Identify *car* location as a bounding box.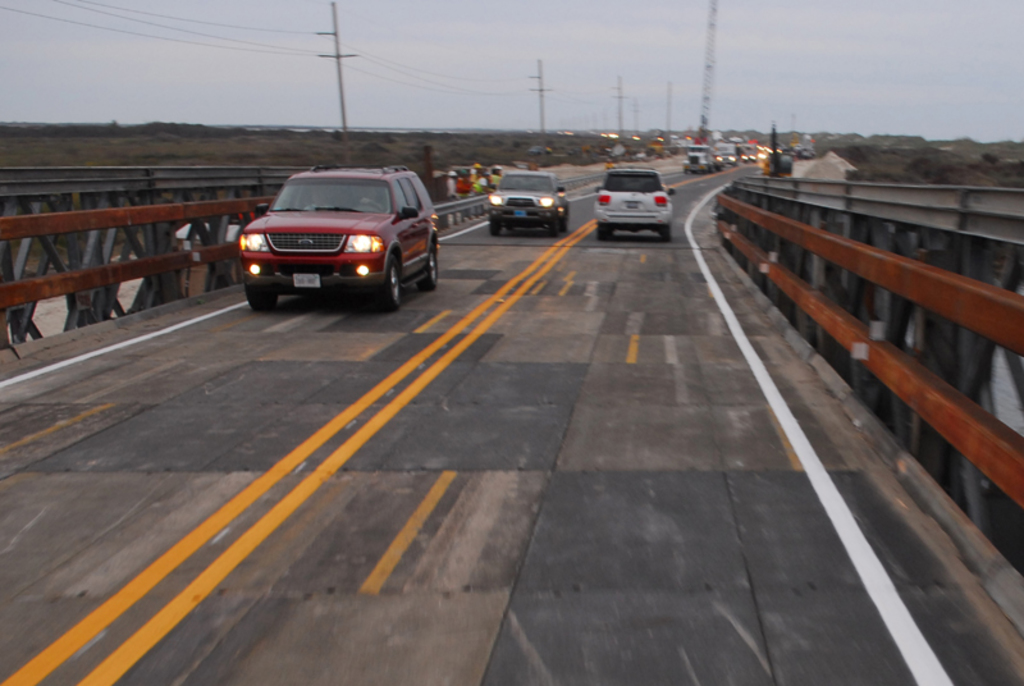
<bbox>591, 165, 671, 239</bbox>.
